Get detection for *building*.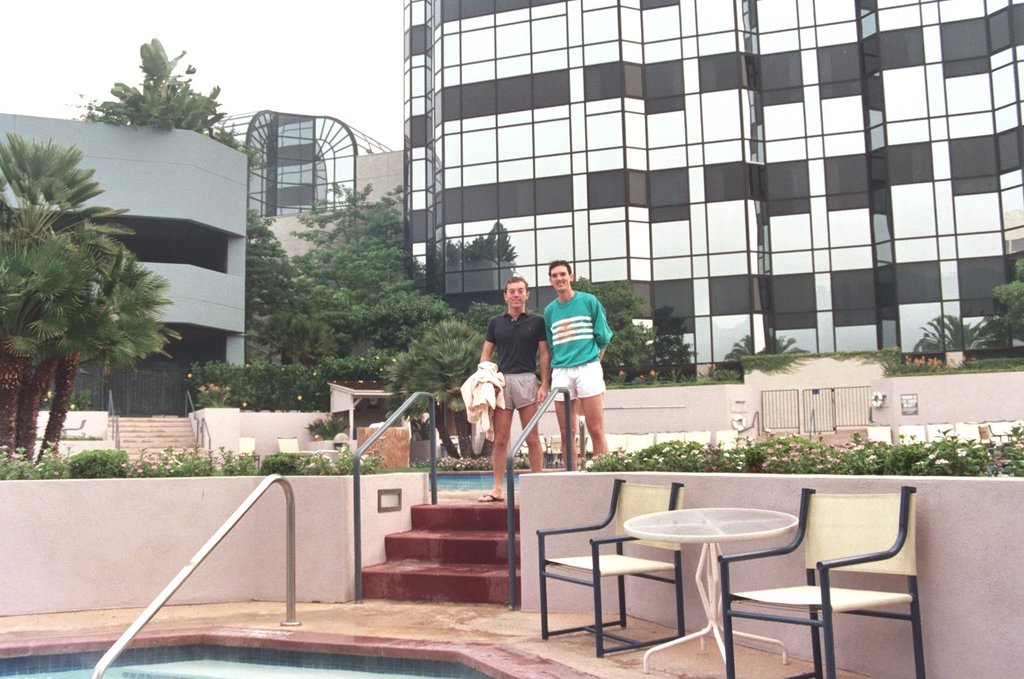
Detection: detection(0, 0, 1023, 468).
